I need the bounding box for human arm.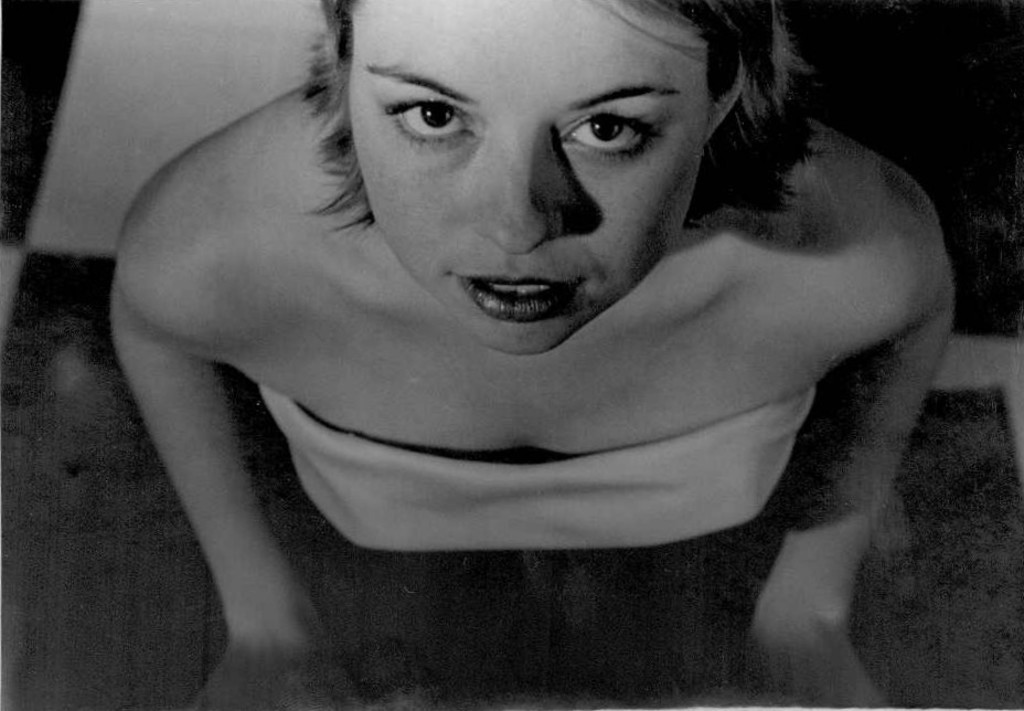
Here it is: pyautogui.locateOnScreen(89, 204, 329, 710).
